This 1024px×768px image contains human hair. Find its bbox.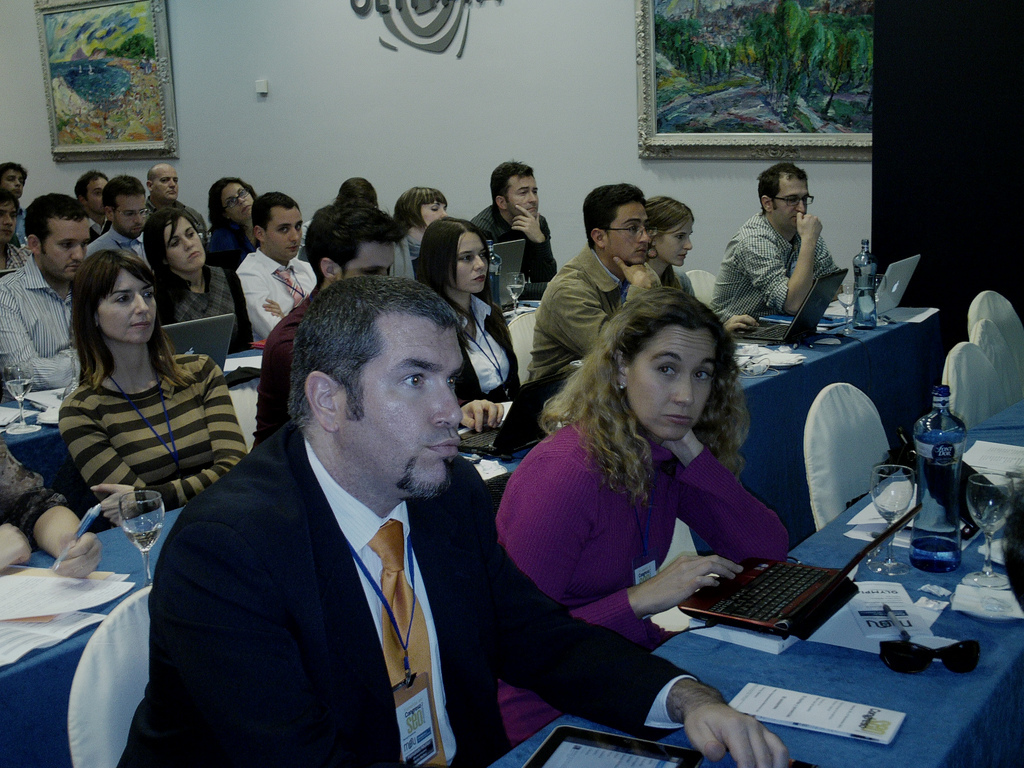
detection(147, 206, 200, 287).
